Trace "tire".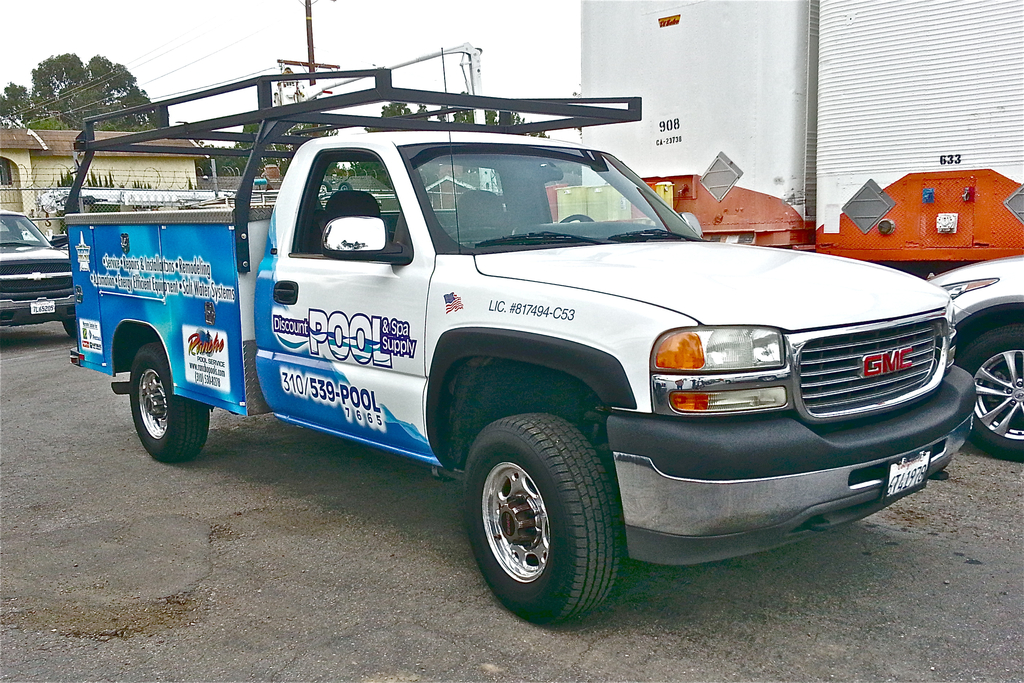
Traced to bbox=[65, 319, 77, 343].
